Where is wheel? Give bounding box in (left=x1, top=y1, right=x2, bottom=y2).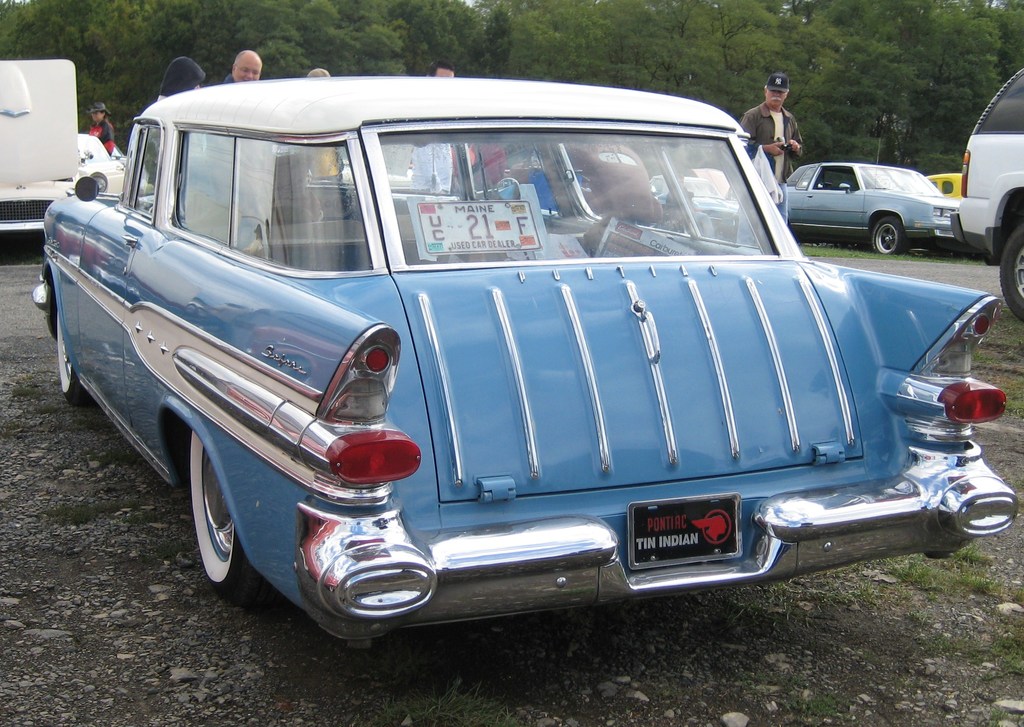
(left=1002, top=221, right=1023, bottom=316).
